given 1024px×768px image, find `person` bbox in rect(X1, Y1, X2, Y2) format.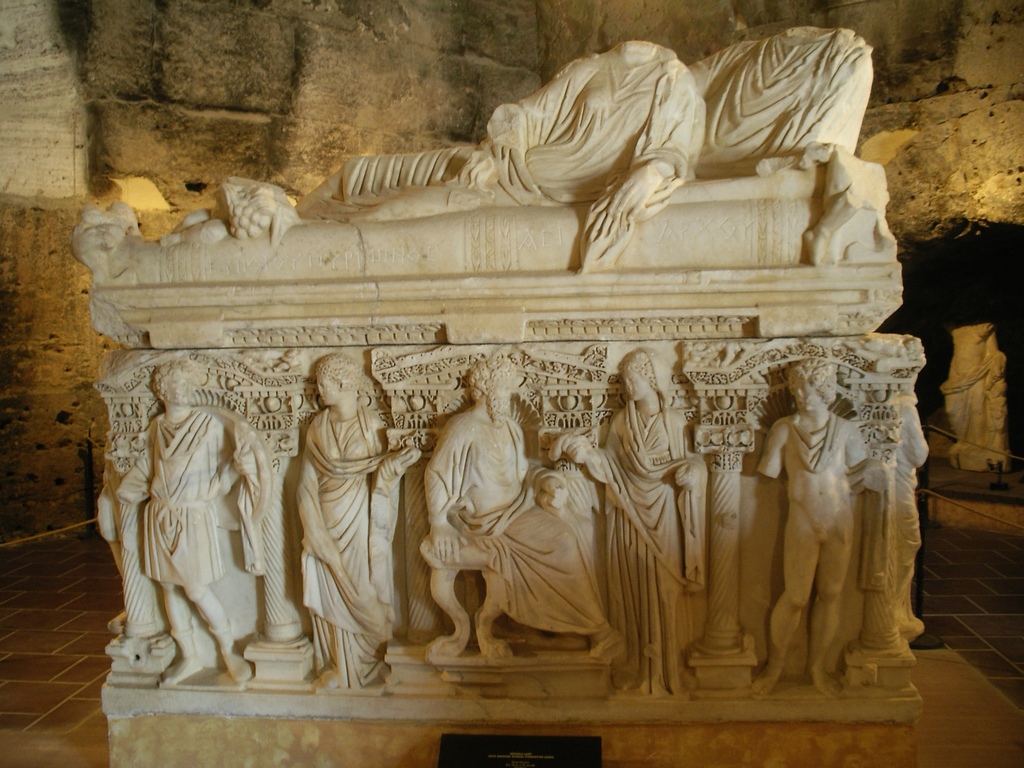
rect(299, 355, 420, 689).
